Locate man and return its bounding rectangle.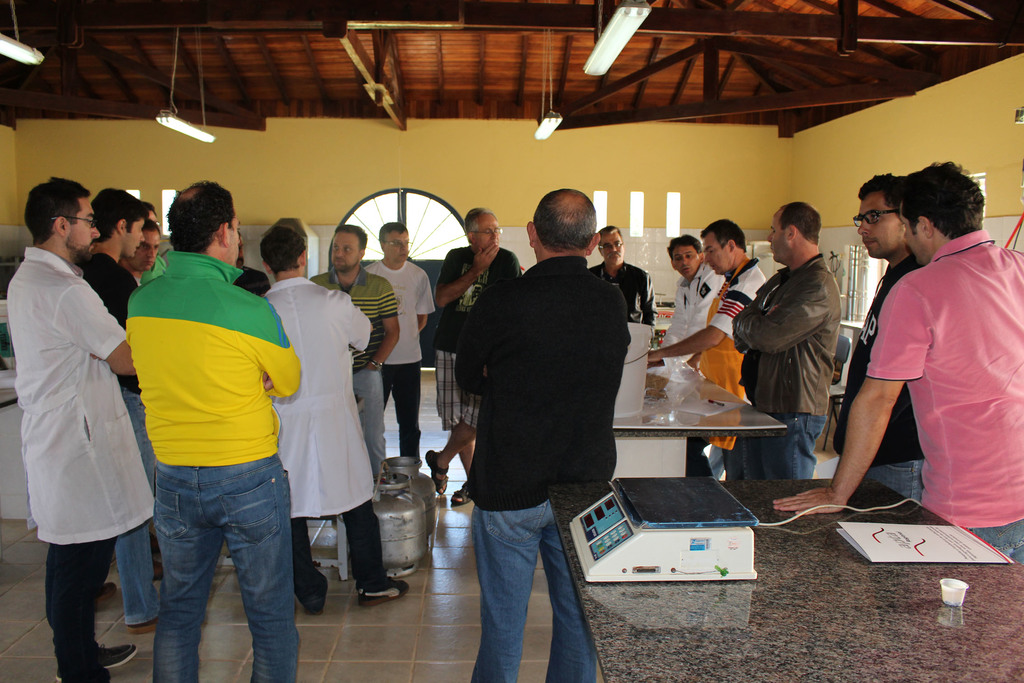
362:221:436:462.
